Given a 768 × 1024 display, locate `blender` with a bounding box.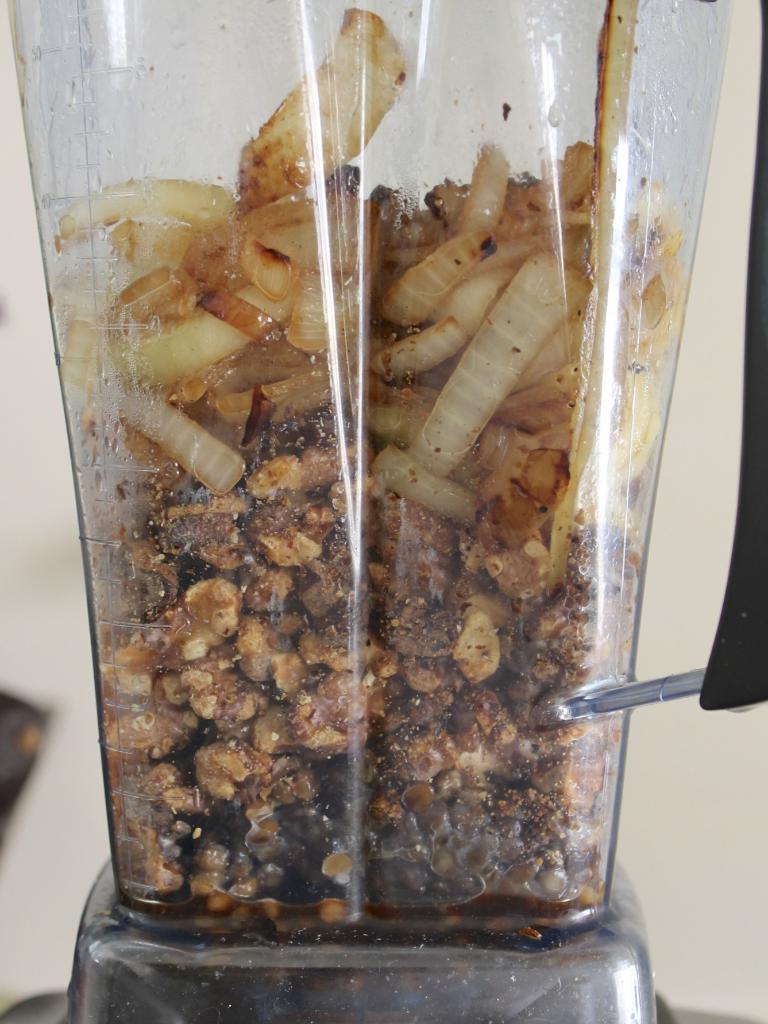
Located: [0,0,767,1023].
